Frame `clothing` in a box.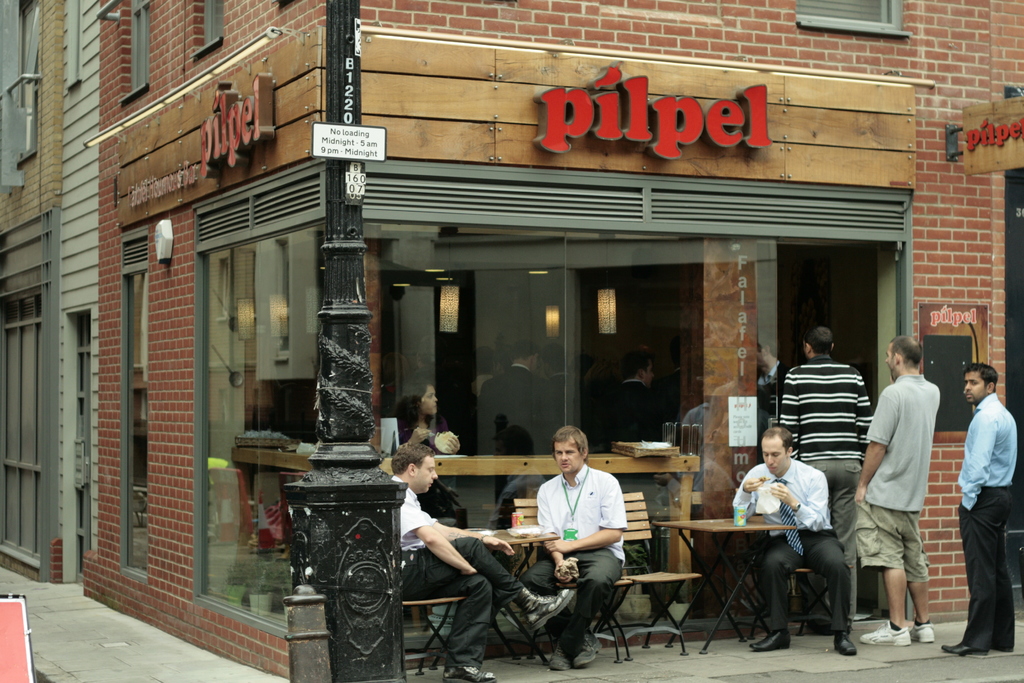
<region>731, 456, 855, 632</region>.
